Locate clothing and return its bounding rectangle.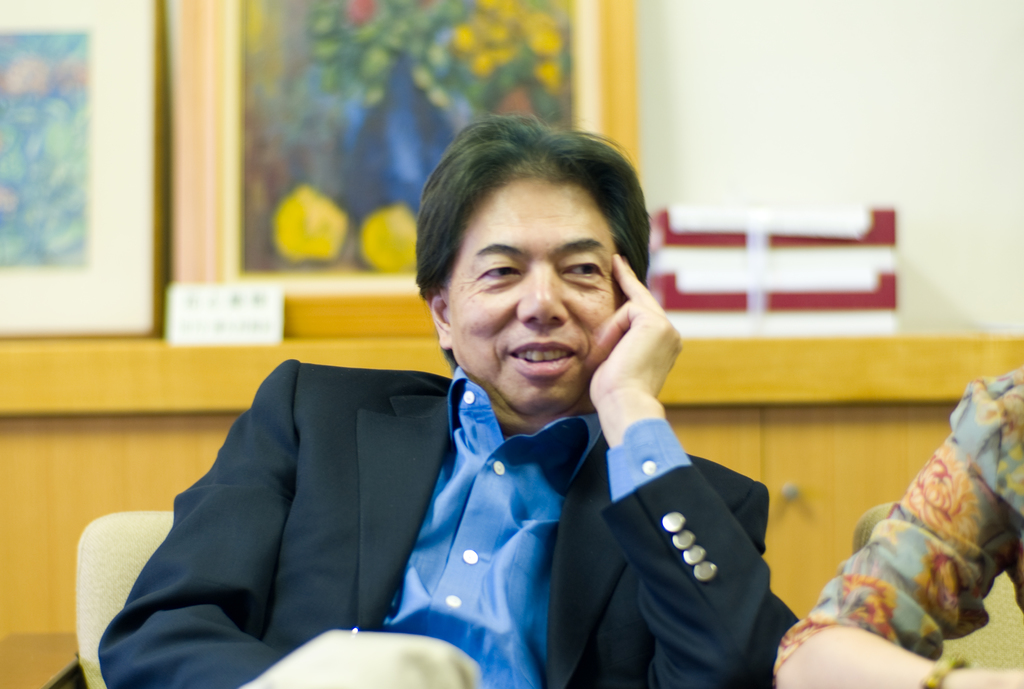
{"x1": 79, "y1": 347, "x2": 819, "y2": 688}.
